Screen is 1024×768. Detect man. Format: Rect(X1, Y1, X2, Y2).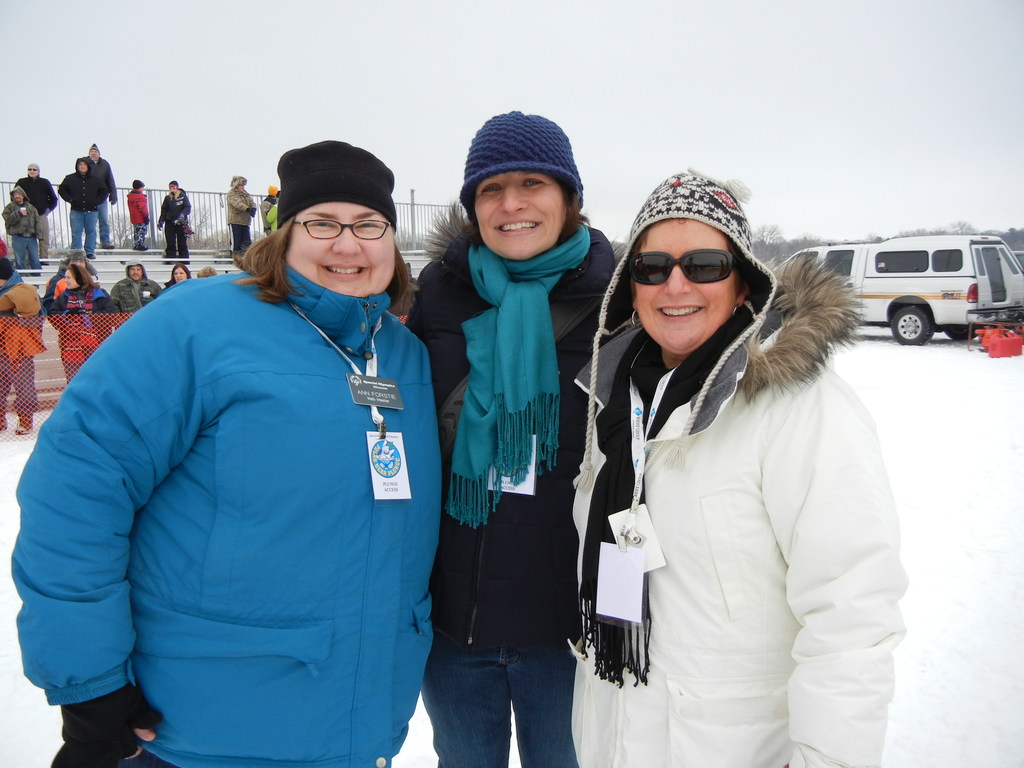
Rect(86, 140, 116, 248).
